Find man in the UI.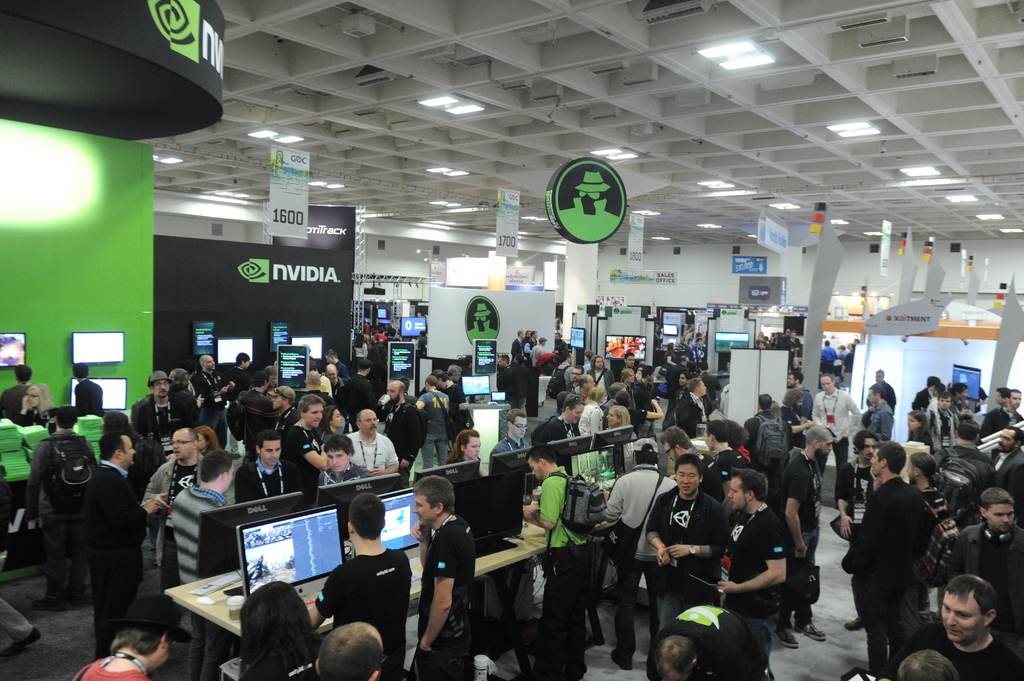
UI element at detection(988, 426, 1023, 494).
